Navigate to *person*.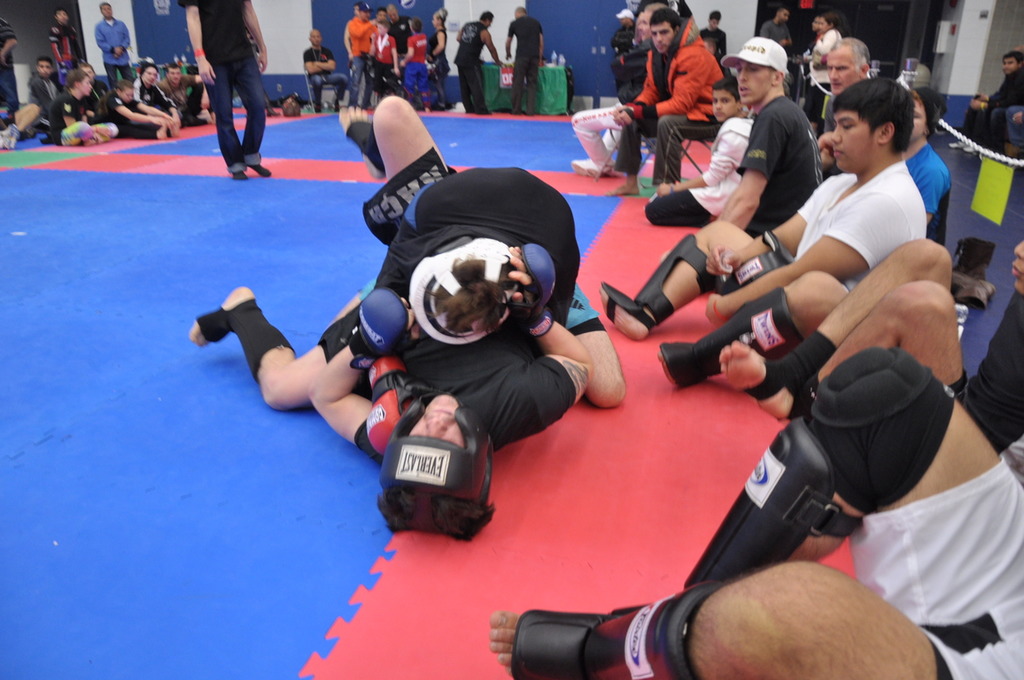
Navigation target: [left=381, top=159, right=598, bottom=397].
